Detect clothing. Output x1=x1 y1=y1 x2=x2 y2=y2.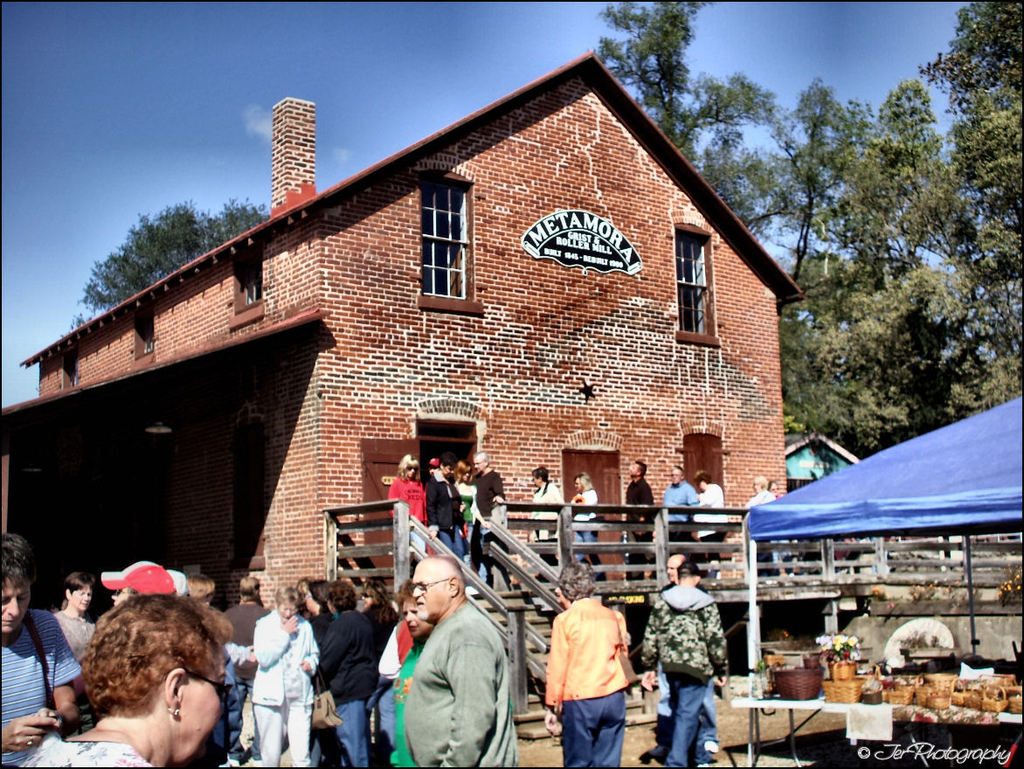
x1=529 y1=480 x2=564 y2=541.
